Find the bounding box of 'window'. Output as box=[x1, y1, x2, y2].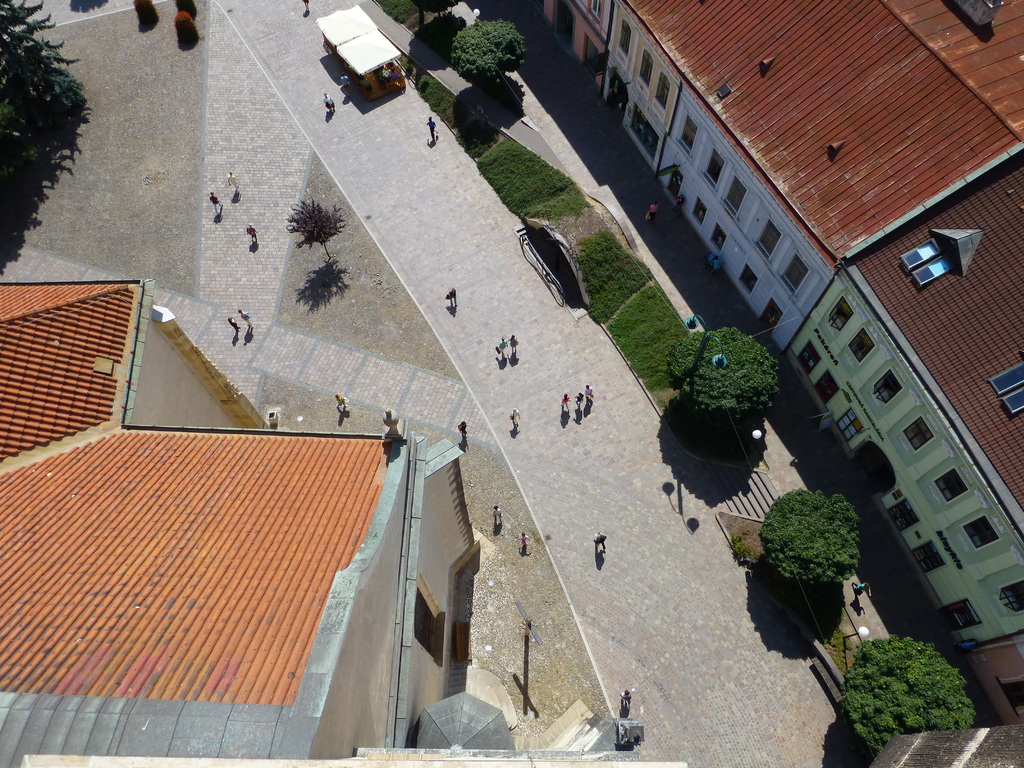
box=[629, 45, 657, 86].
